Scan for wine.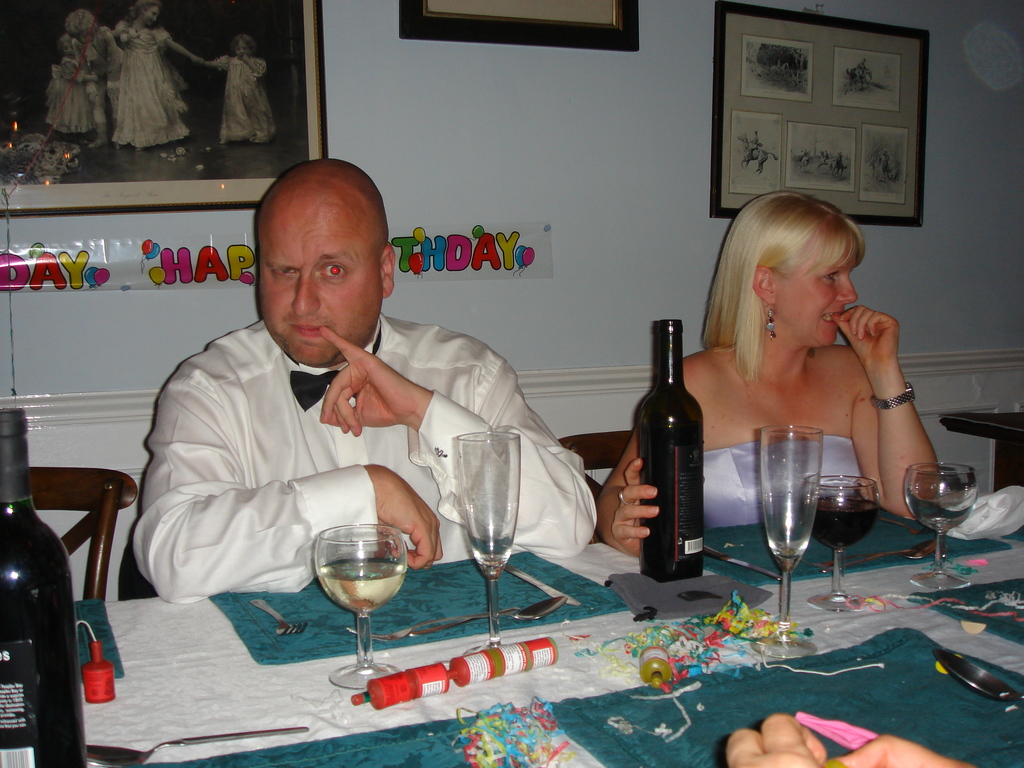
Scan result: [x1=797, y1=497, x2=880, y2=563].
